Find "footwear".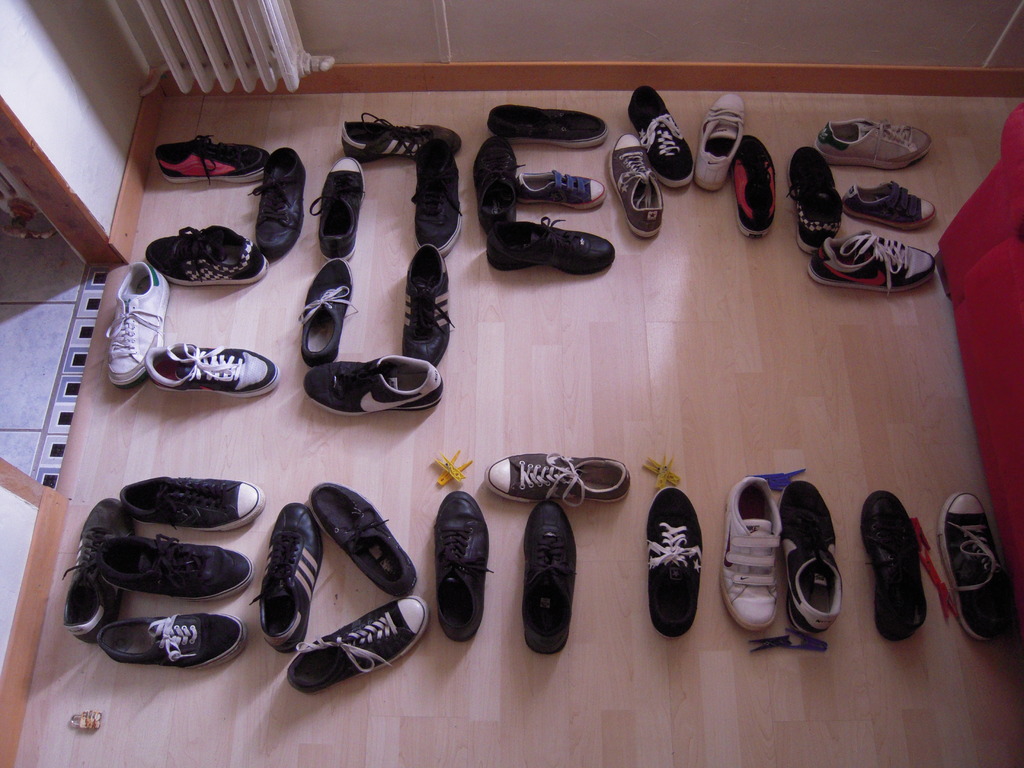
locate(304, 352, 443, 420).
